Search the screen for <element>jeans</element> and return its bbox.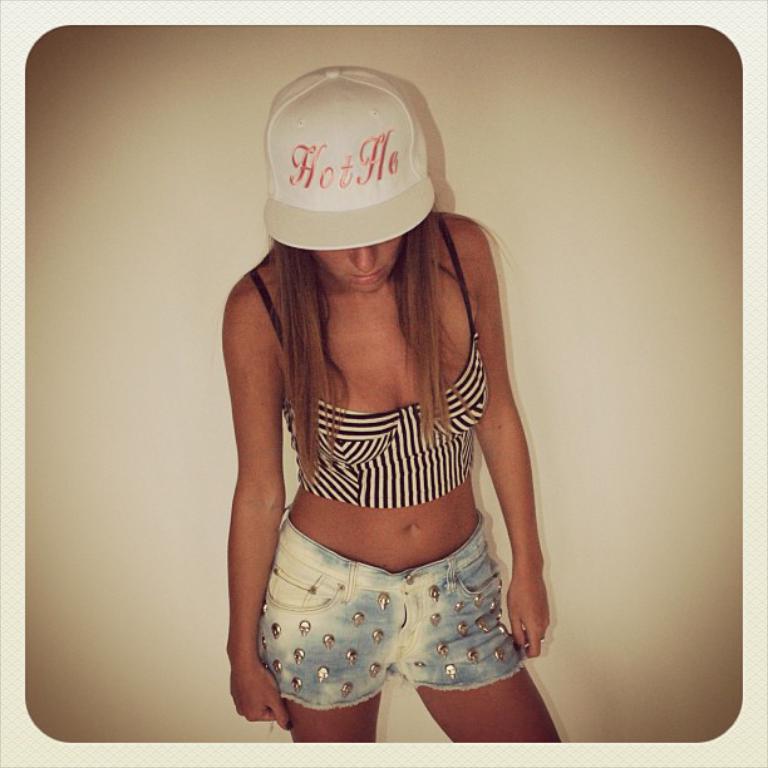
Found: (x1=226, y1=497, x2=543, y2=737).
